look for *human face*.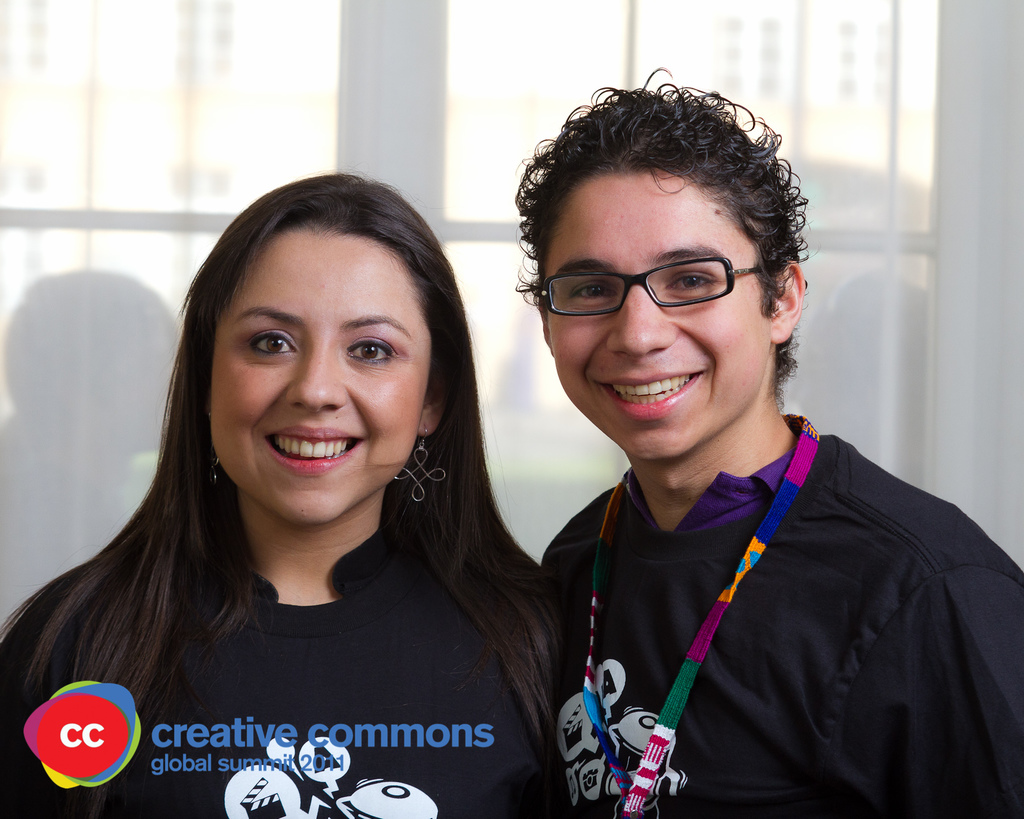
Found: (x1=551, y1=157, x2=778, y2=461).
